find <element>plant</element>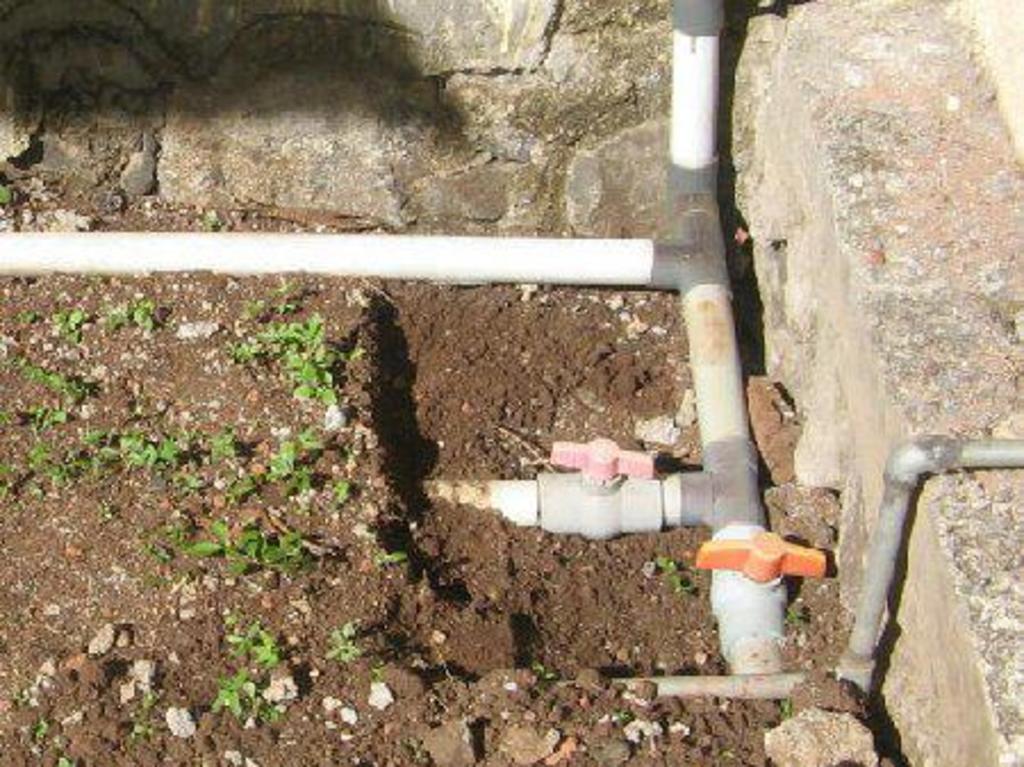
207,674,269,719
